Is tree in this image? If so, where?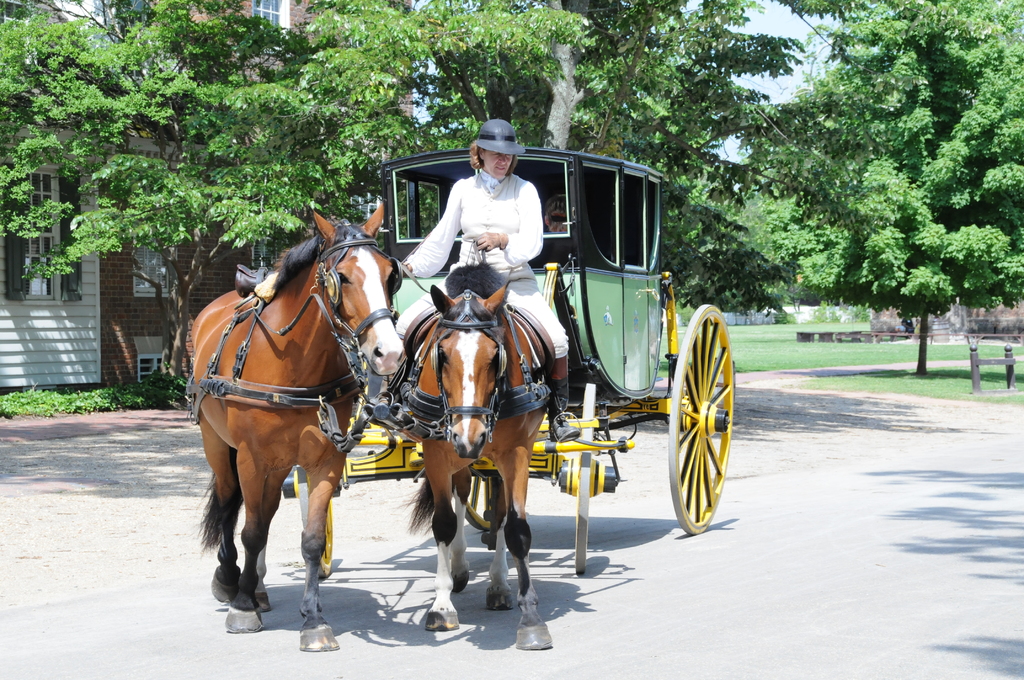
Yes, at box=[808, 148, 998, 362].
